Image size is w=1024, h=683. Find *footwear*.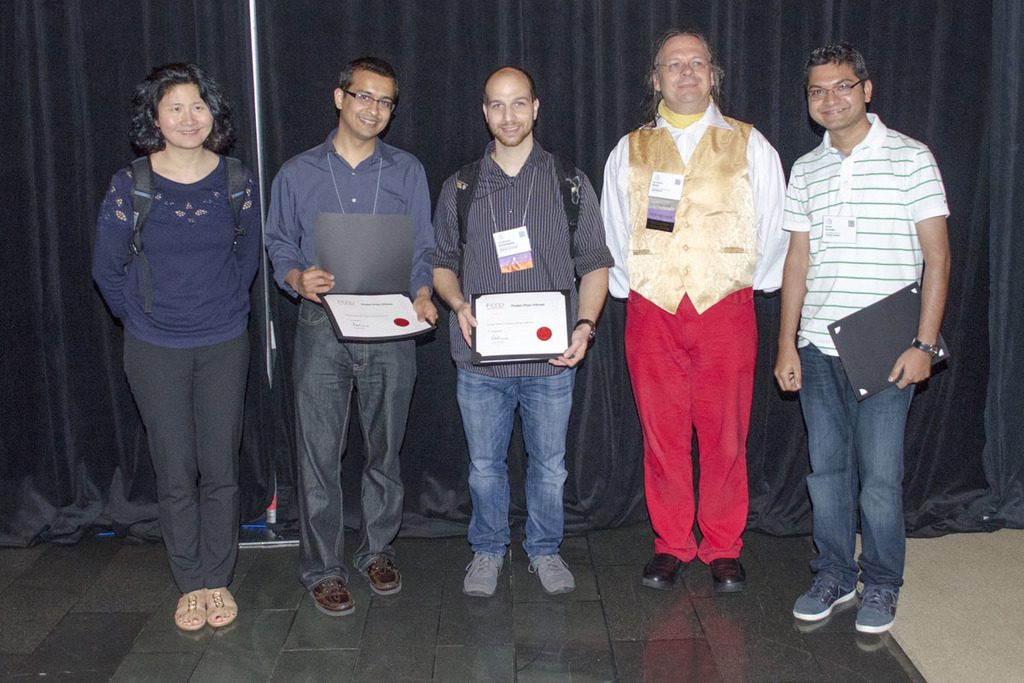
l=309, t=571, r=360, b=611.
